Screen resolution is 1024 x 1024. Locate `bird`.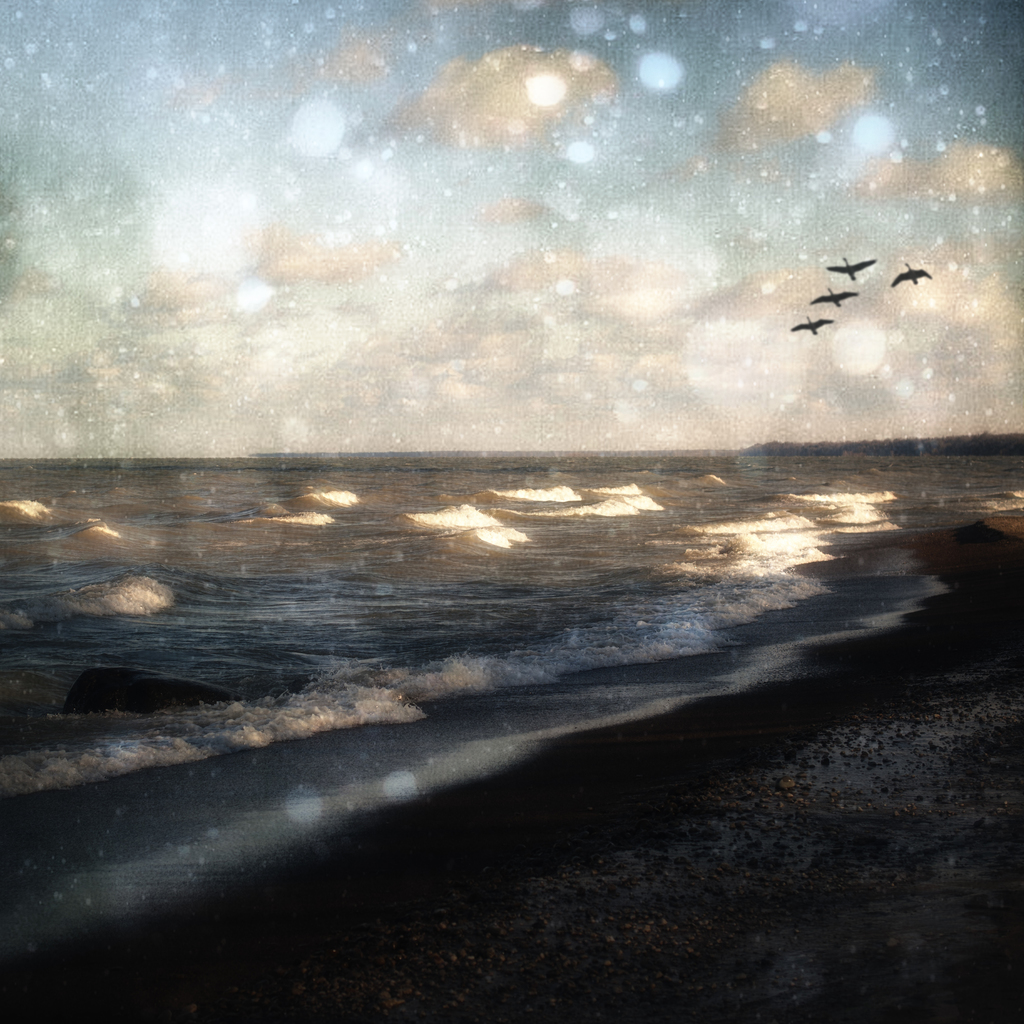
left=790, top=312, right=835, bottom=340.
